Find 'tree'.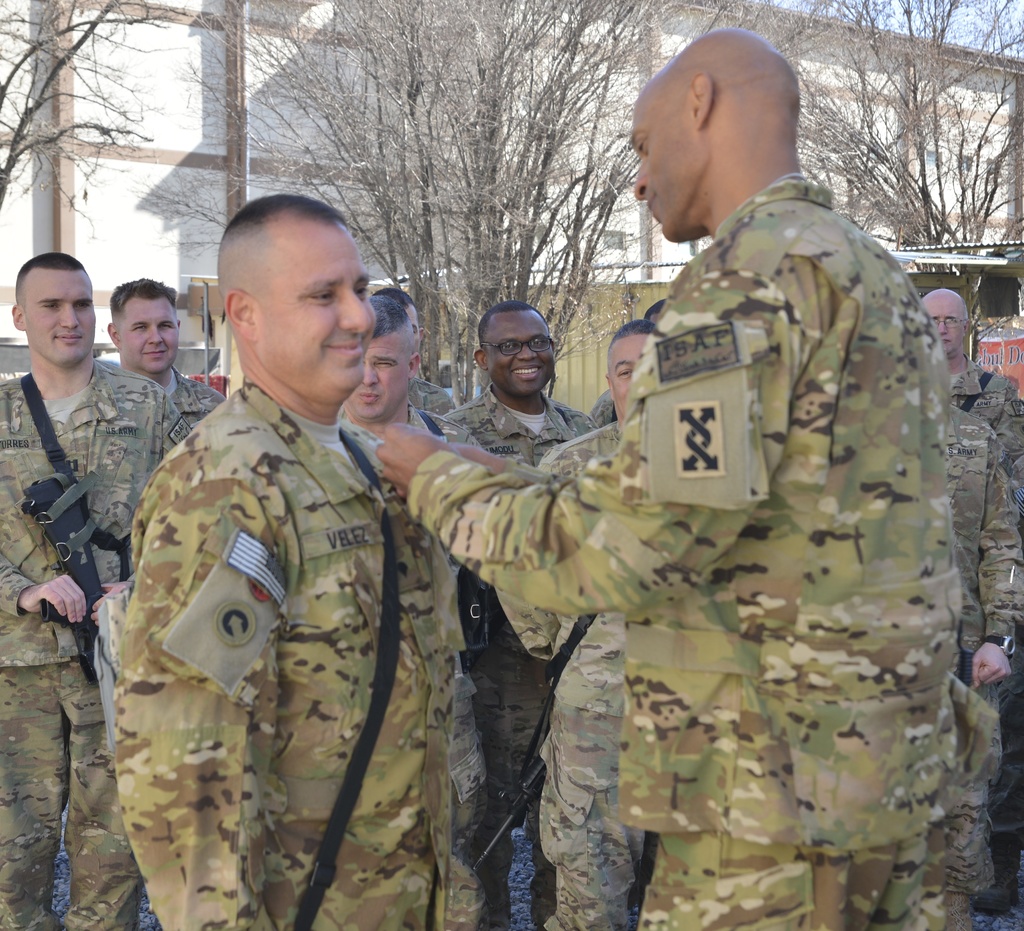
(x1=0, y1=0, x2=139, y2=223).
